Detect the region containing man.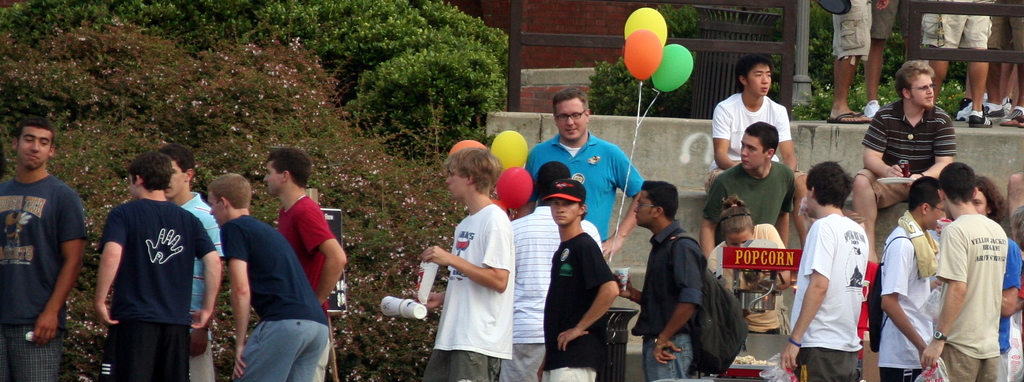
207 167 333 381.
